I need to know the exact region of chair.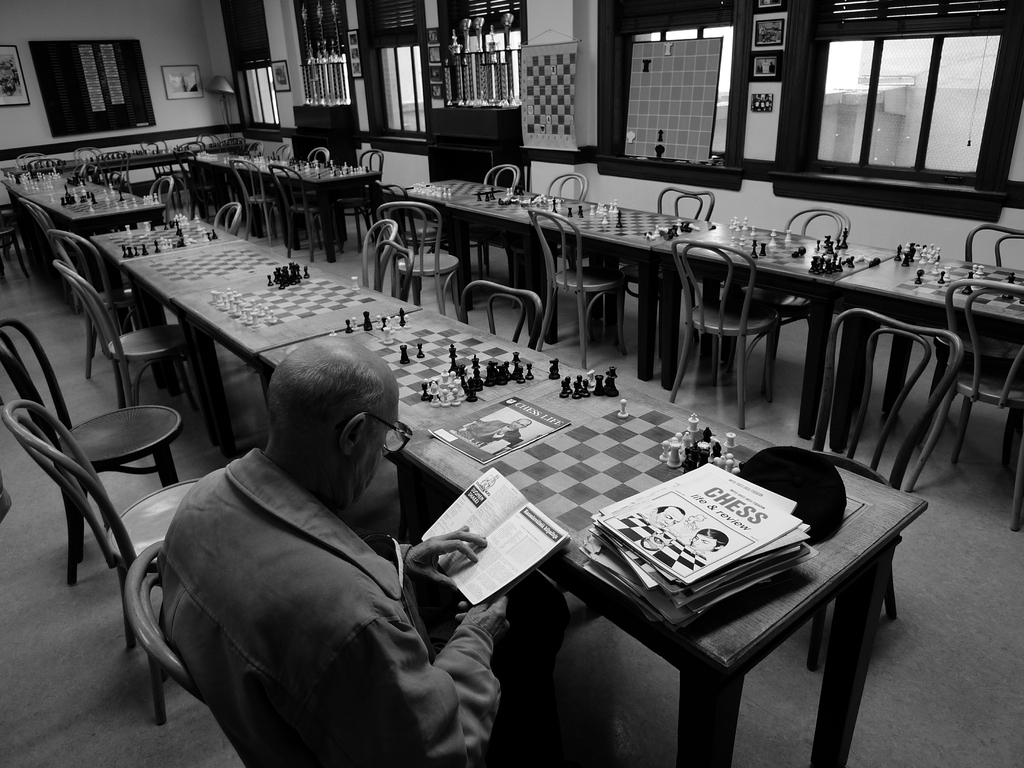
Region: box=[175, 139, 206, 214].
